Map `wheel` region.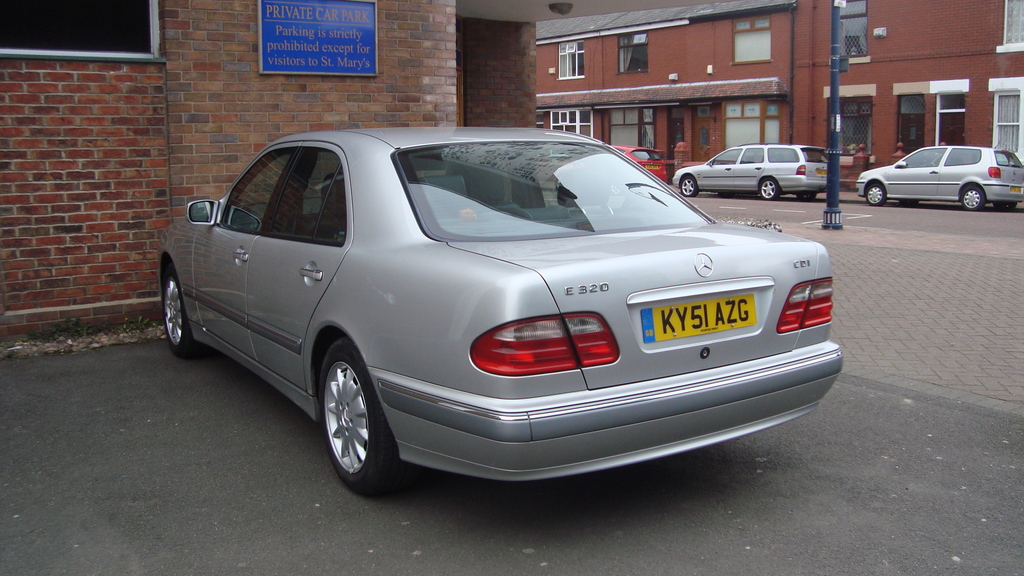
Mapped to 755:177:781:202.
